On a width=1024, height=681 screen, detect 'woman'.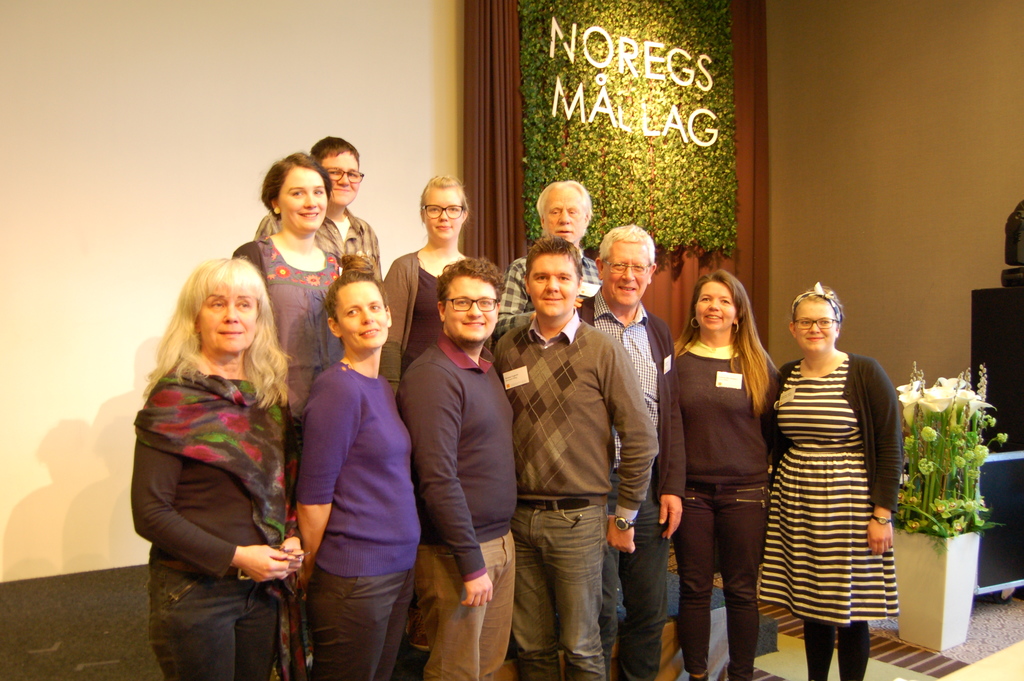
(left=224, top=147, right=349, bottom=468).
